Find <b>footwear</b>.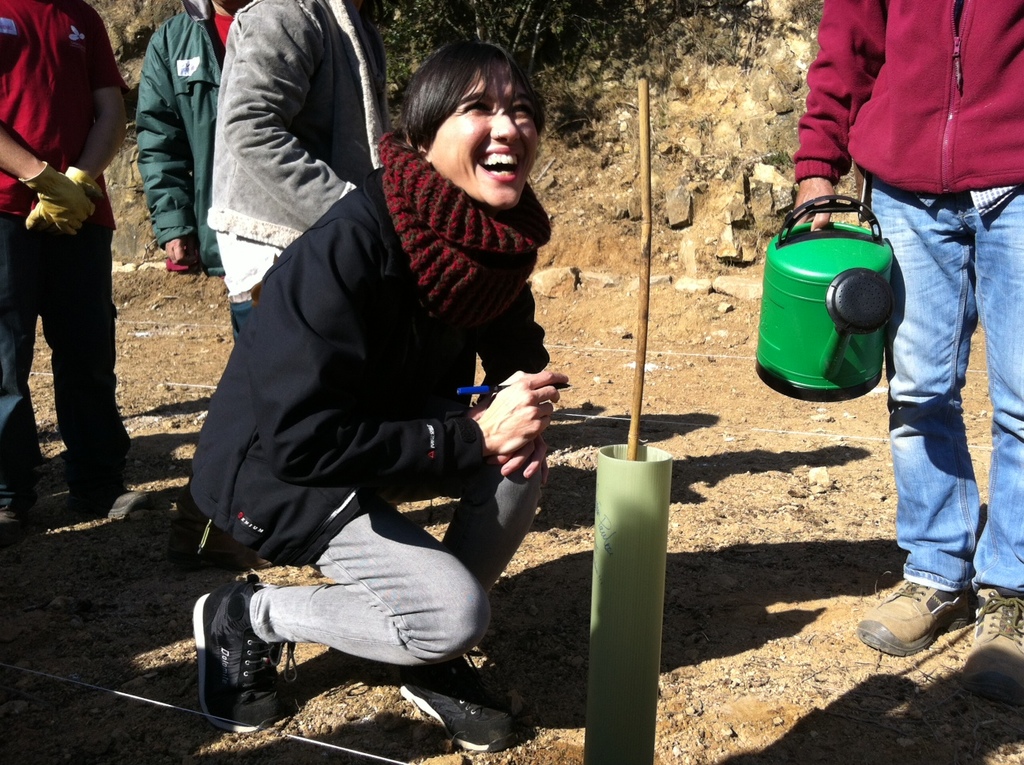
pyautogui.locateOnScreen(398, 650, 521, 753).
